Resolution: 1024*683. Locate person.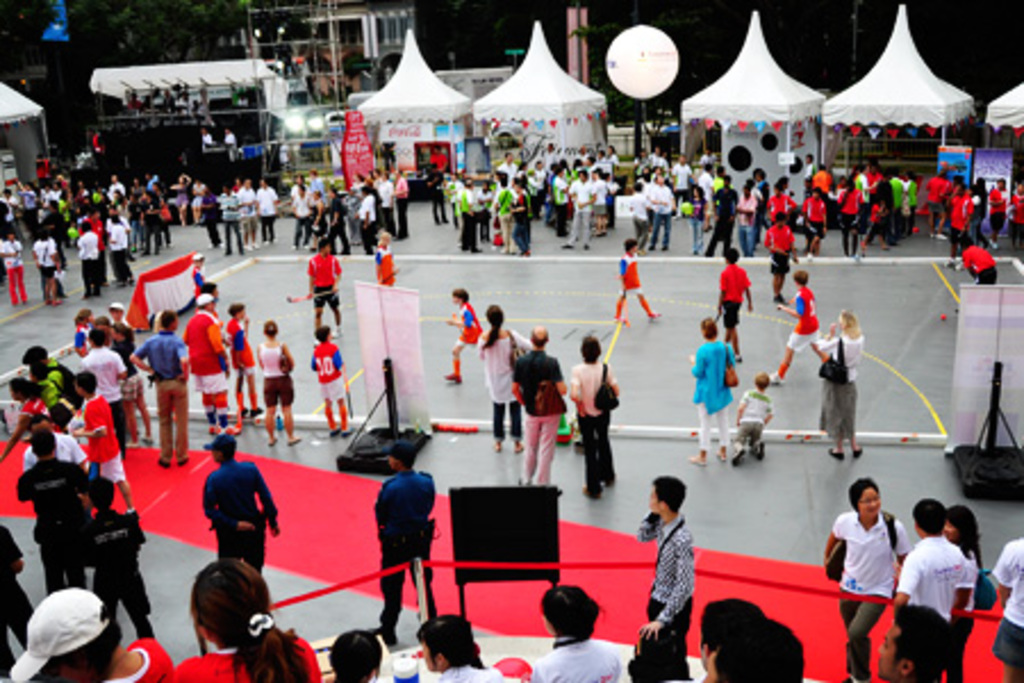
[left=121, top=337, right=148, bottom=449].
